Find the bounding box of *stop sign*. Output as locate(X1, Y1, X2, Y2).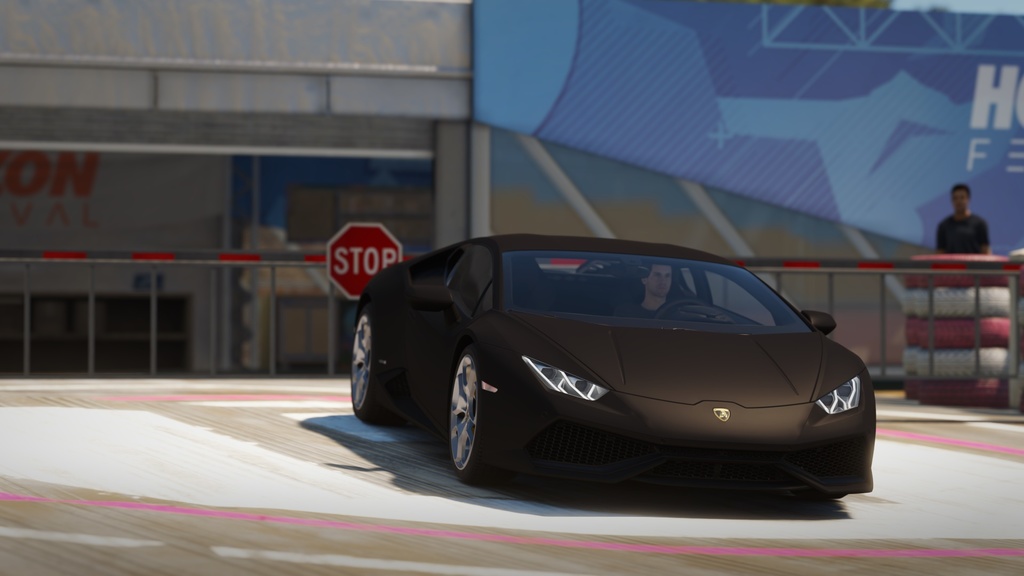
locate(324, 222, 404, 303).
